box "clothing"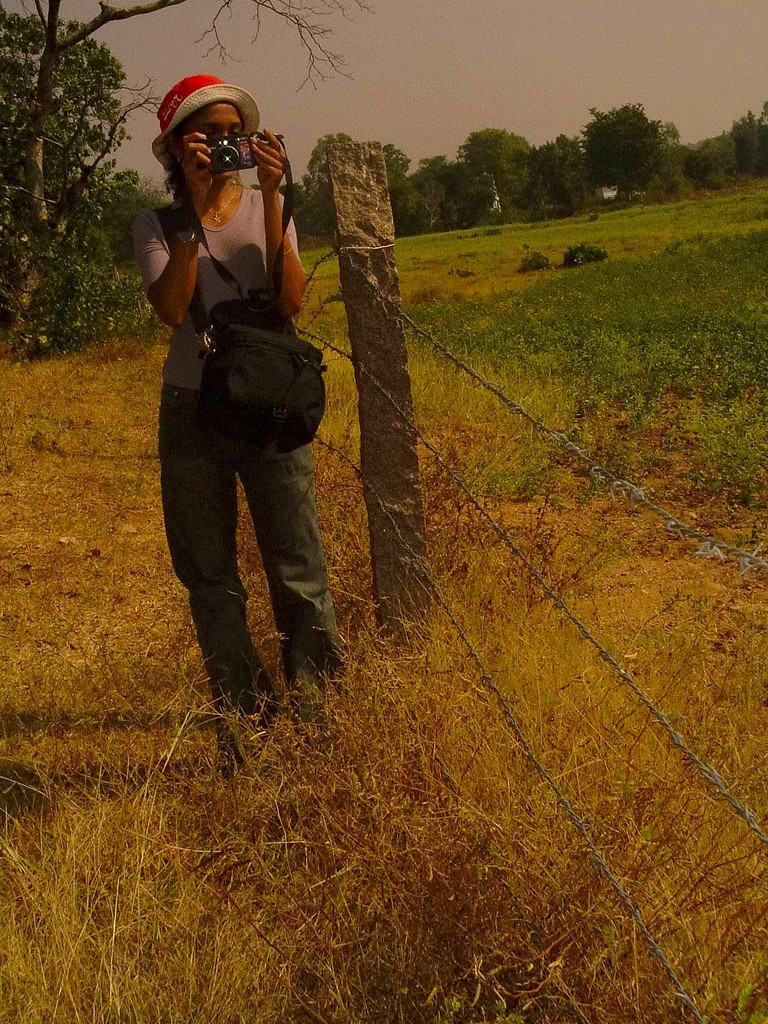
left=135, top=81, right=349, bottom=708
